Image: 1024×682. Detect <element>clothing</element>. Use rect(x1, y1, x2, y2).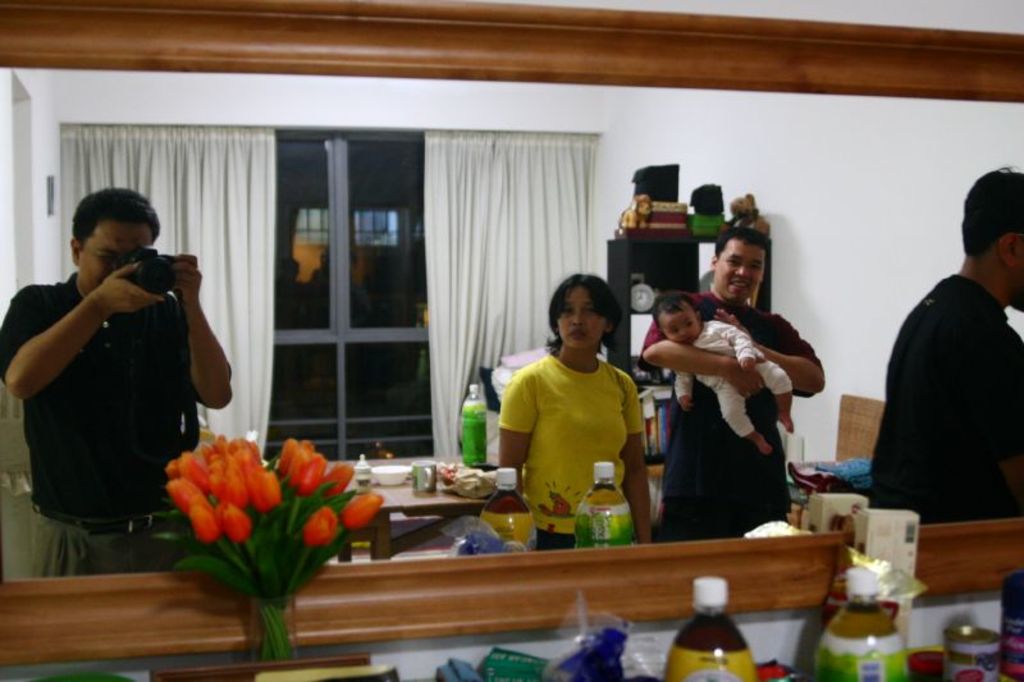
rect(675, 316, 791, 449).
